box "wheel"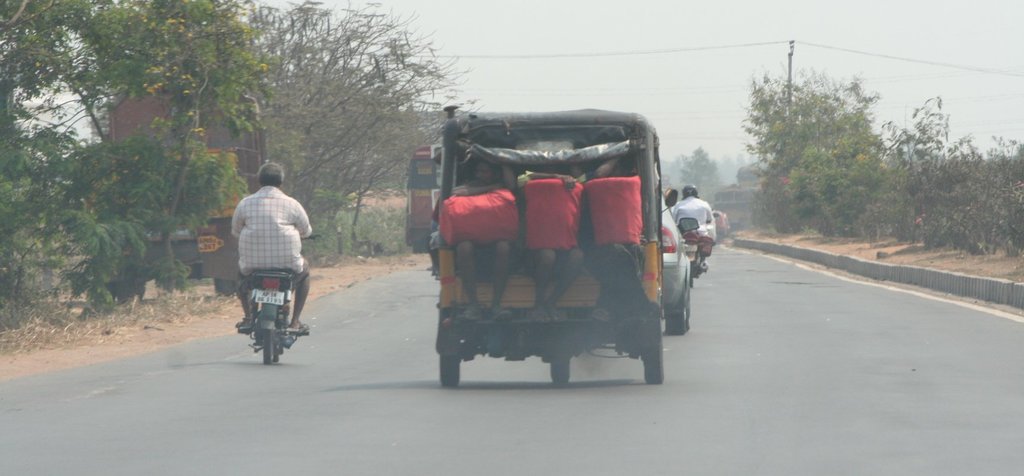
<bbox>547, 352, 578, 385</bbox>
